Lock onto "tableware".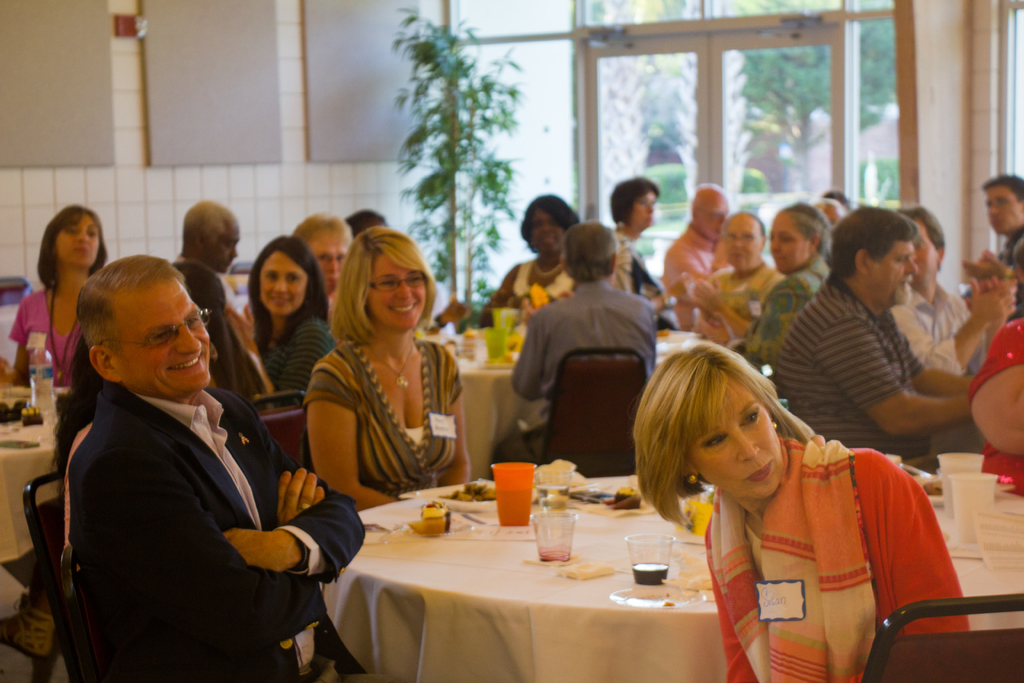
Locked: rect(626, 527, 673, 588).
